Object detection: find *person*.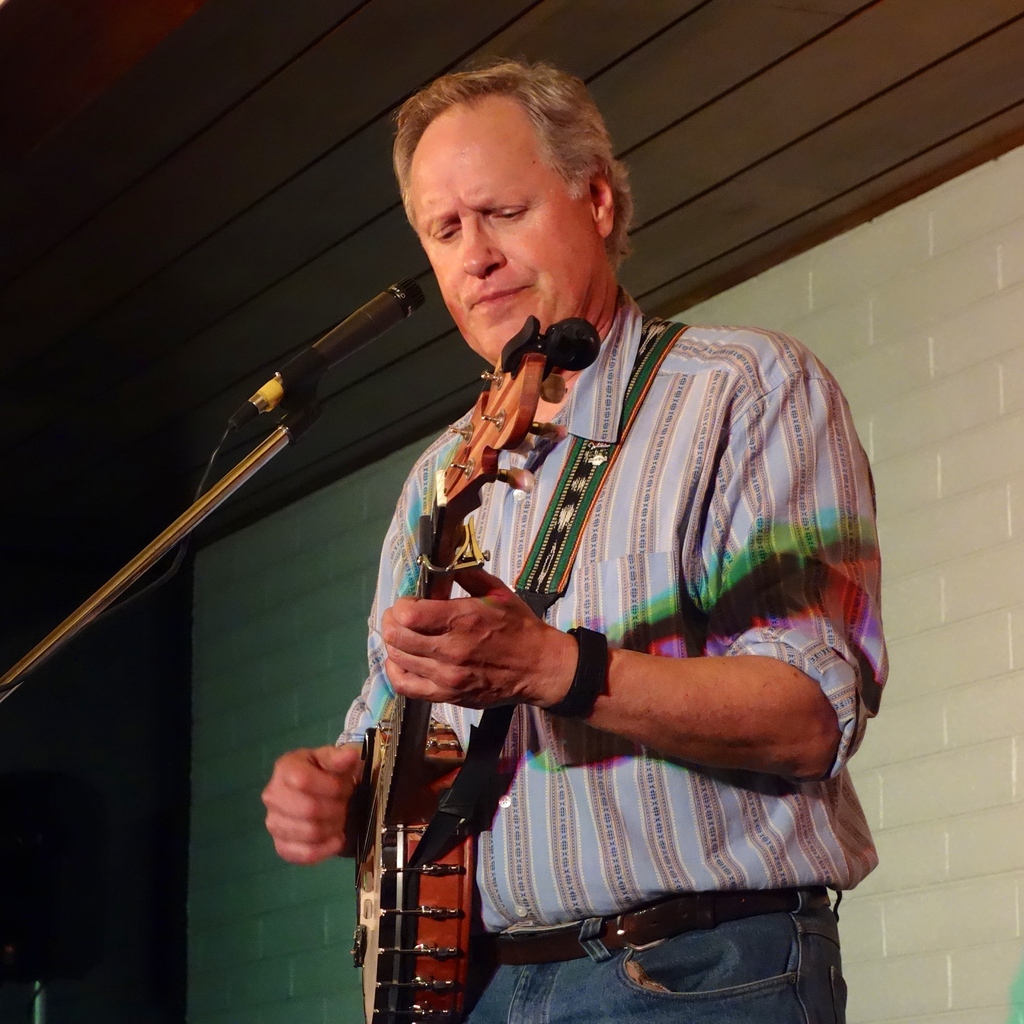
locate(263, 57, 891, 1023).
